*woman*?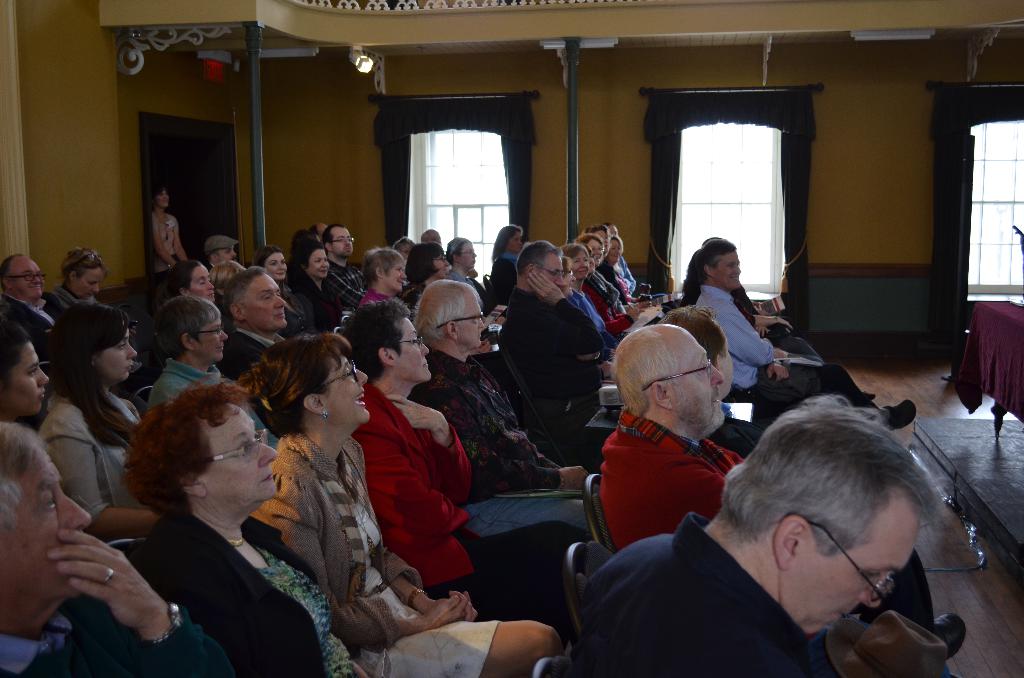
detection(404, 248, 452, 310)
